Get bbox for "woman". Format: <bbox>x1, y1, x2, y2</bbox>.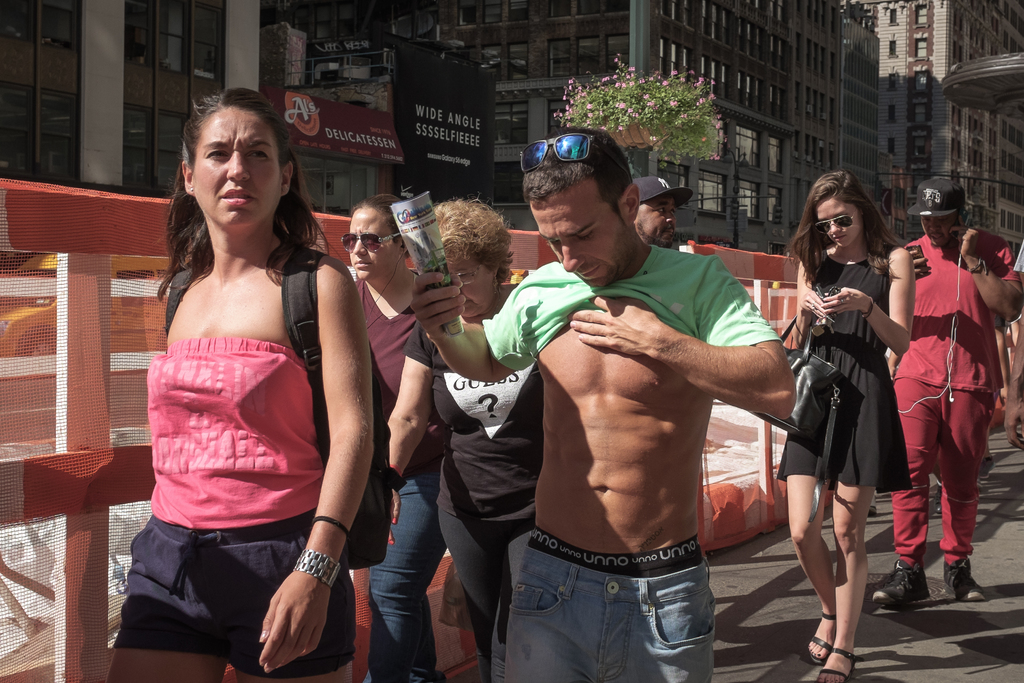
<bbox>778, 165, 918, 682</bbox>.
